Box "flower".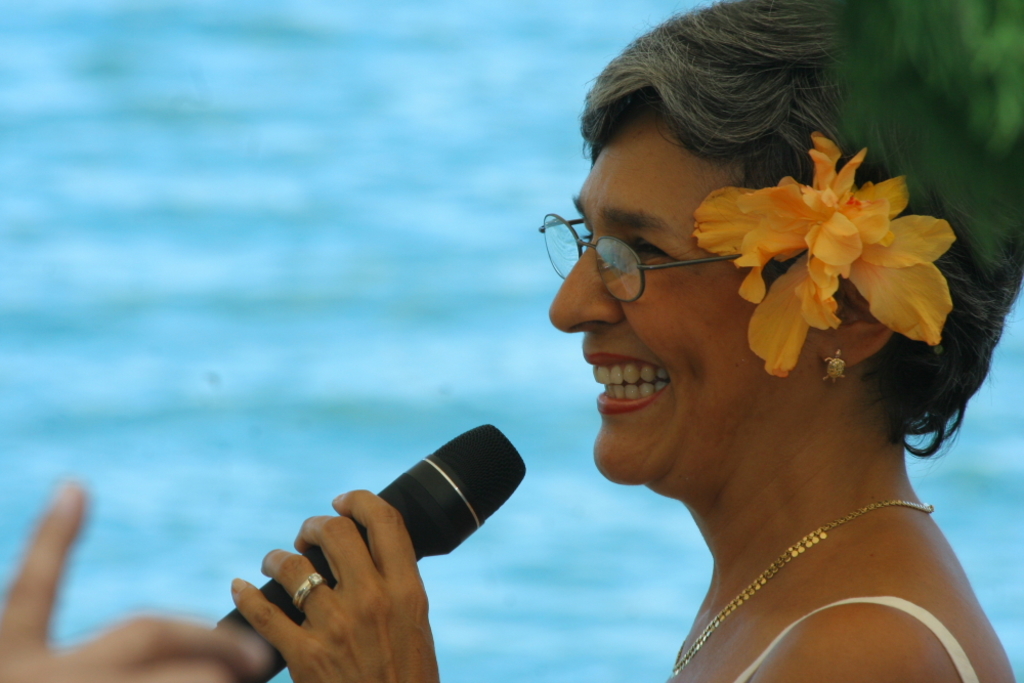
region(748, 146, 944, 331).
